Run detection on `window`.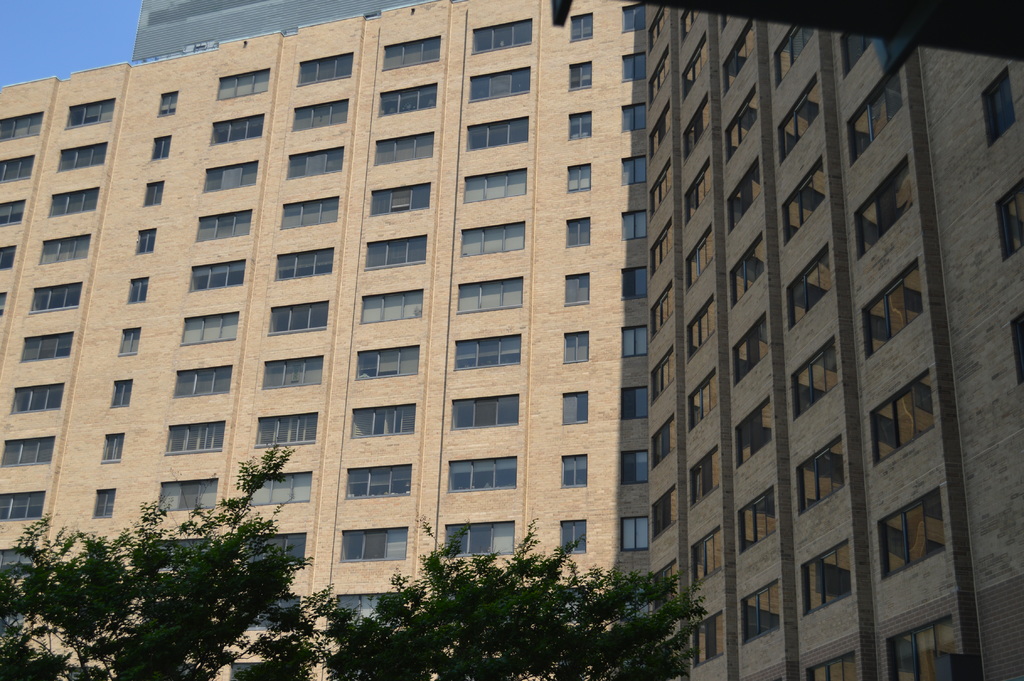
Result: 614, 320, 648, 357.
